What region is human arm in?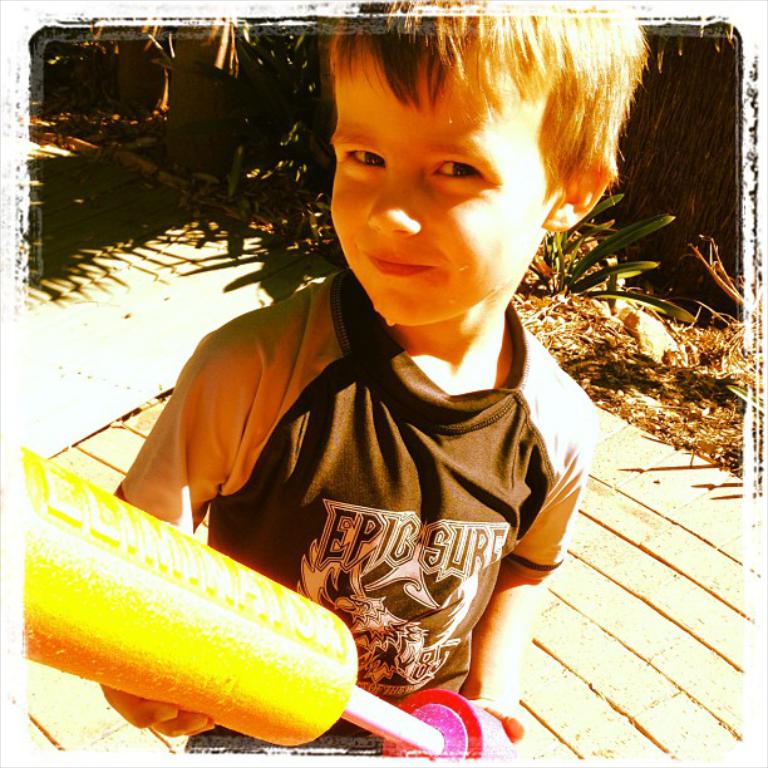
box=[94, 297, 292, 745].
